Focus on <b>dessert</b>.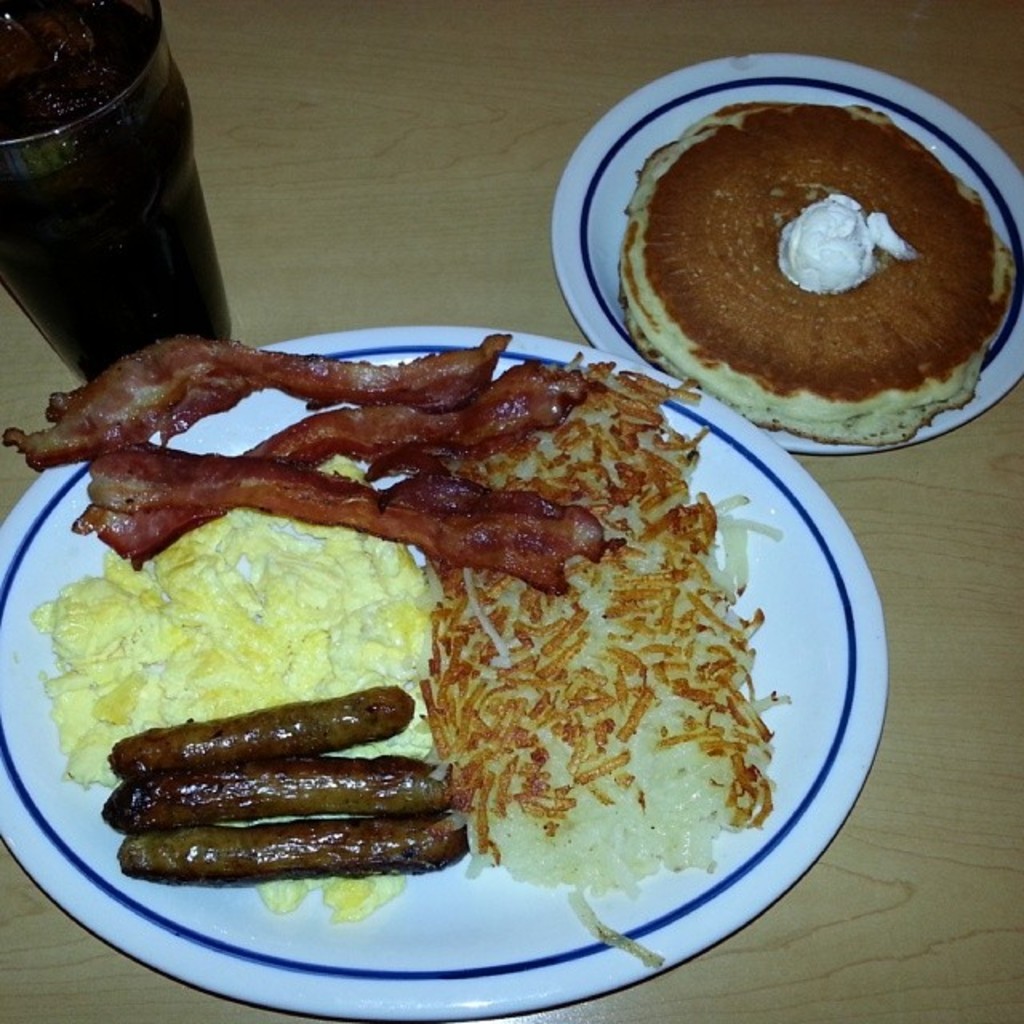
Focused at [x1=106, y1=677, x2=408, y2=774].
